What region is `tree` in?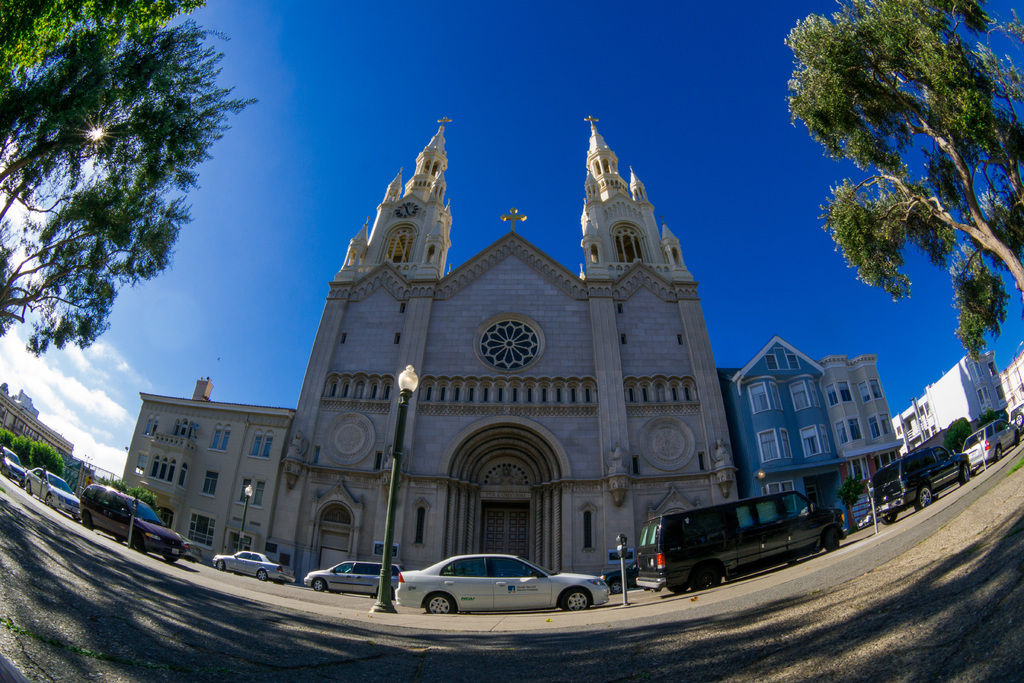
0, 0, 255, 365.
